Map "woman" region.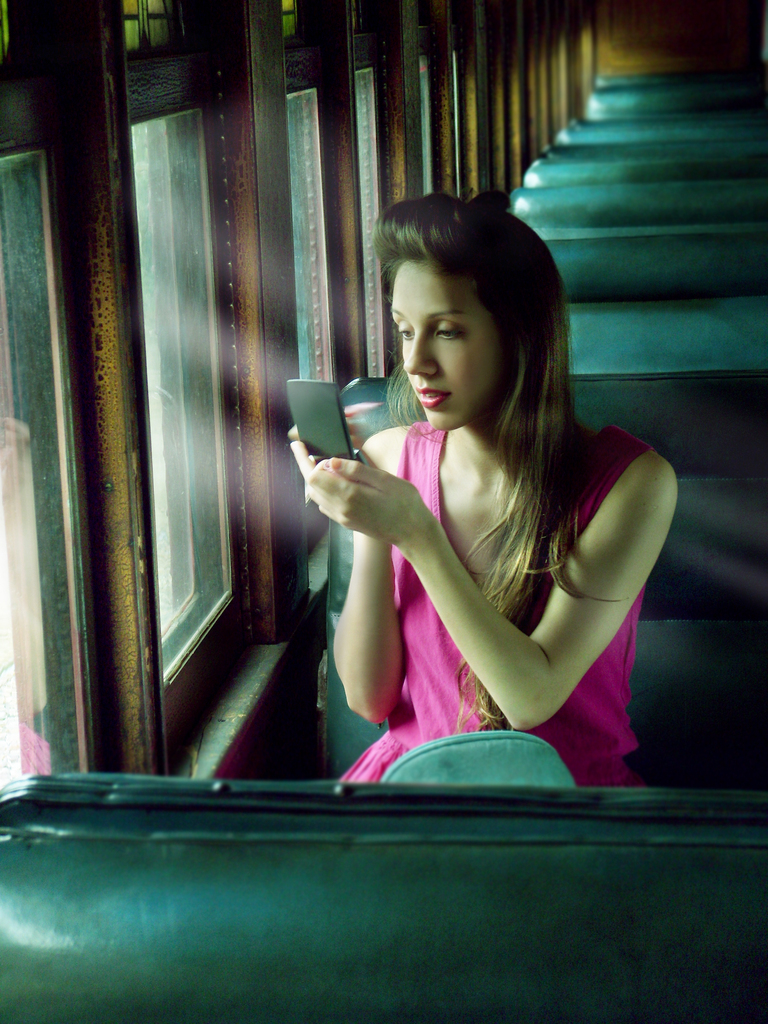
Mapped to box(292, 162, 669, 834).
